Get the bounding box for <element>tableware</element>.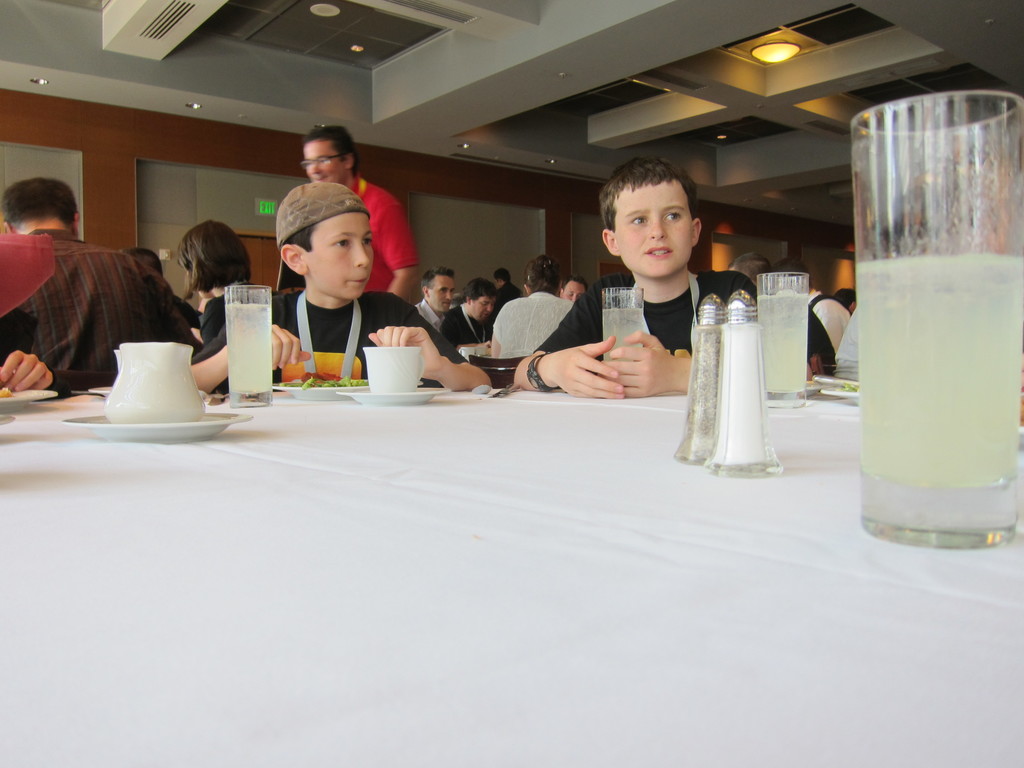
pyautogui.locateOnScreen(816, 373, 863, 399).
